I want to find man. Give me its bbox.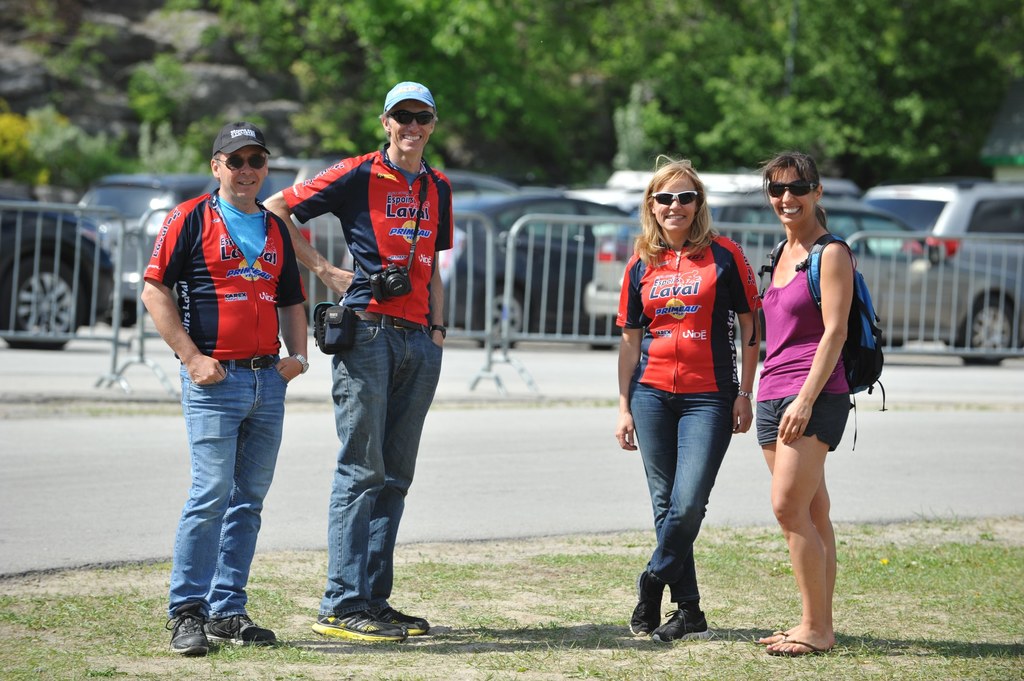
(141, 125, 309, 654).
